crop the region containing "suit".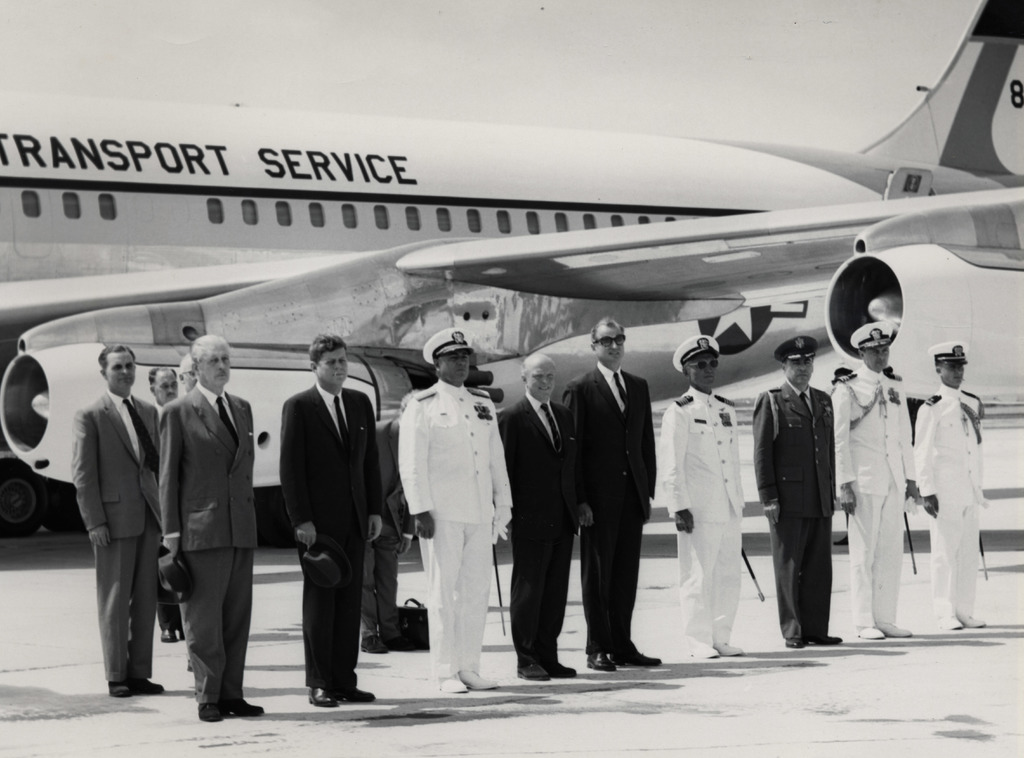
Crop region: {"left": 501, "top": 388, "right": 580, "bottom": 654}.
